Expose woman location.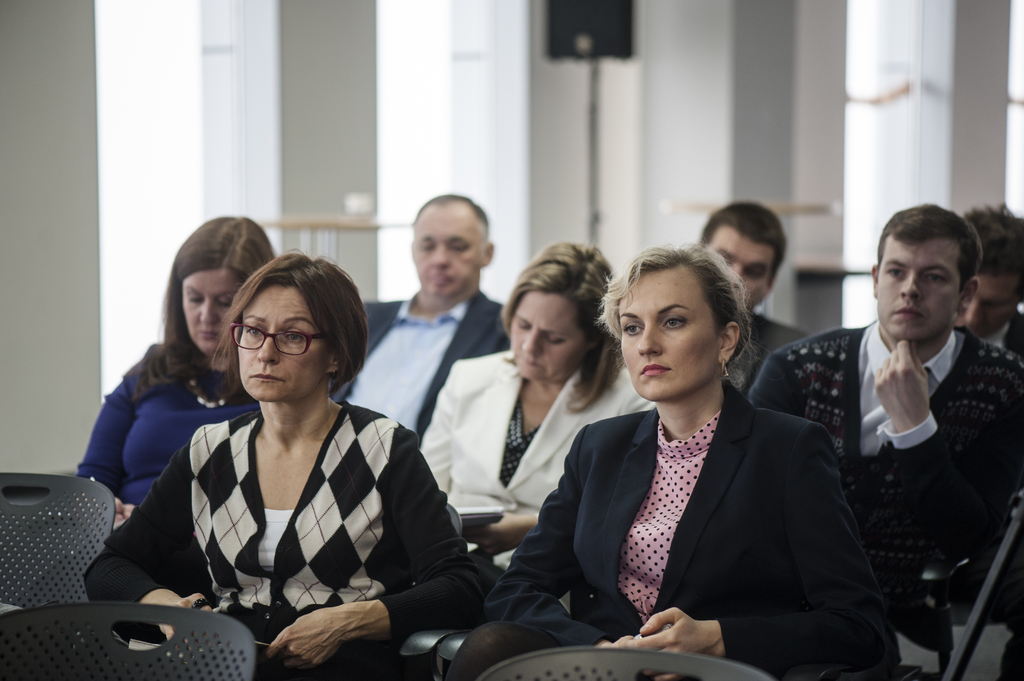
Exposed at bbox(84, 210, 287, 537).
